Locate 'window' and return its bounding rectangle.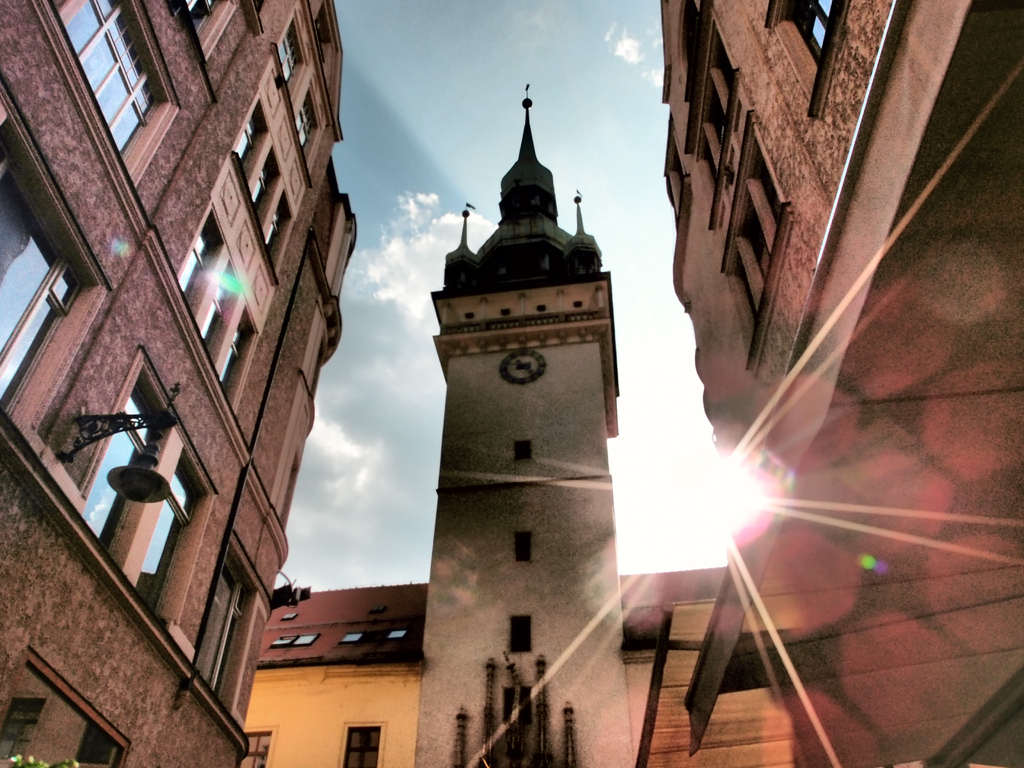
pyautogui.locateOnScreen(196, 257, 246, 377).
